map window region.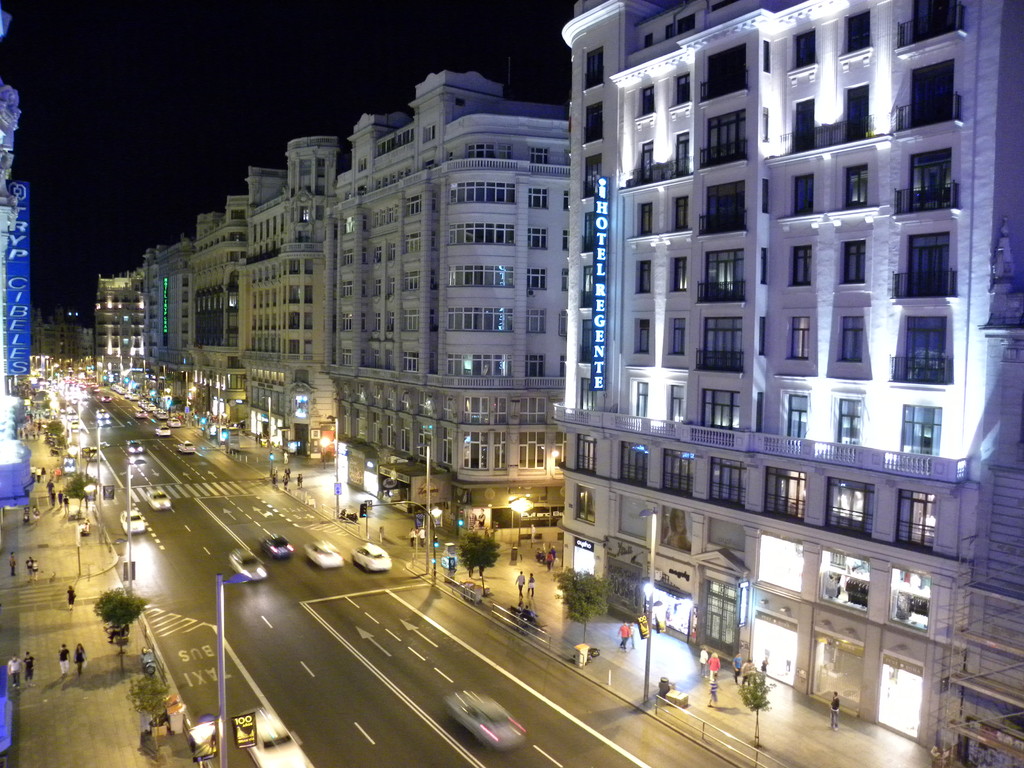
Mapped to (left=337, top=348, right=352, bottom=366).
